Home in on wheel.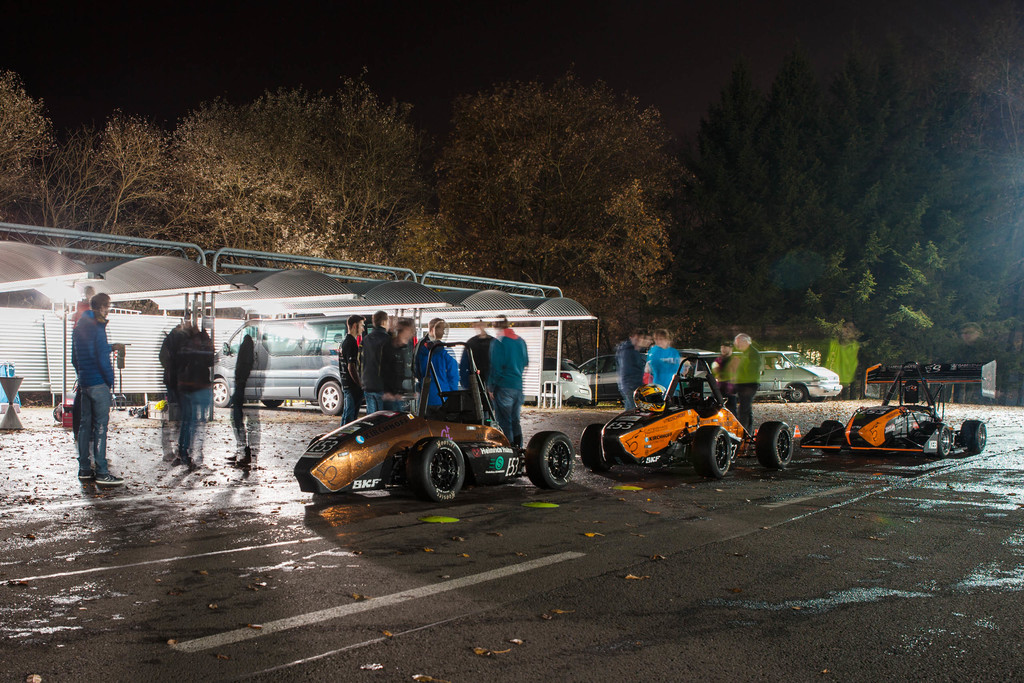
Homed in at <box>752,420,796,470</box>.
